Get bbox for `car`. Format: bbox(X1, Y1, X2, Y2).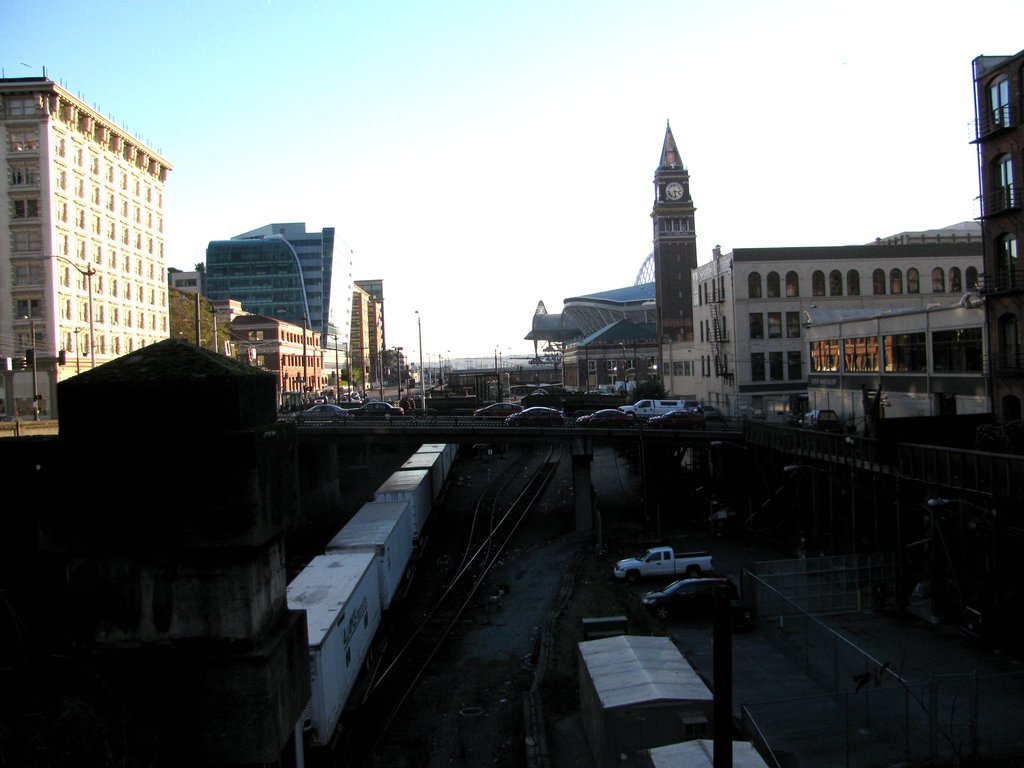
bbox(507, 405, 566, 429).
